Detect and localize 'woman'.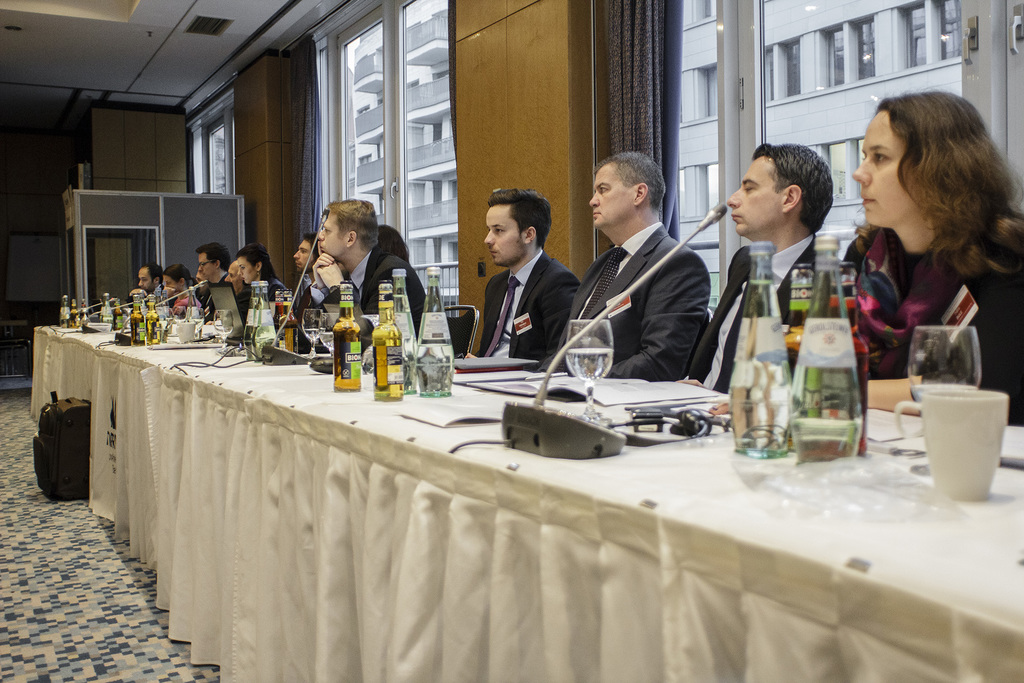
Localized at rect(230, 243, 287, 320).
